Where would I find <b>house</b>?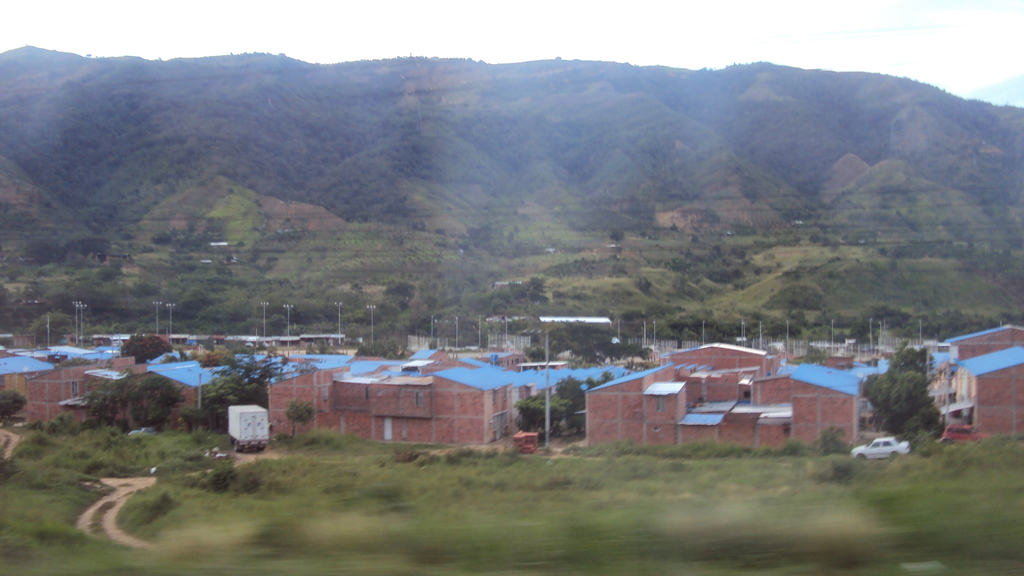
At locate(0, 338, 52, 444).
